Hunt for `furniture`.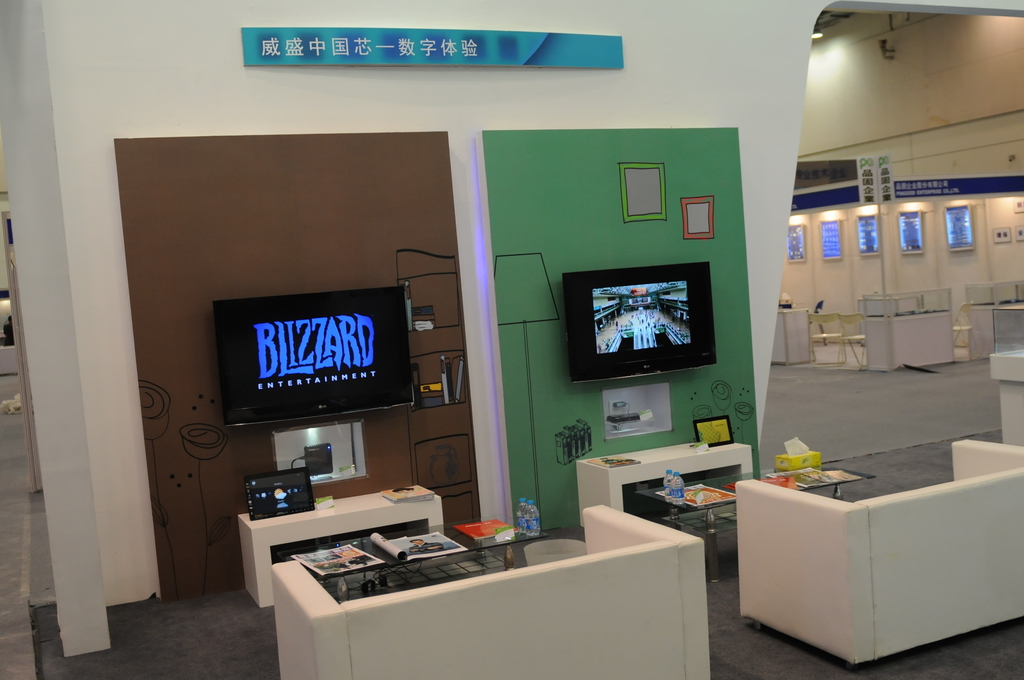
Hunted down at 858, 284, 958, 371.
